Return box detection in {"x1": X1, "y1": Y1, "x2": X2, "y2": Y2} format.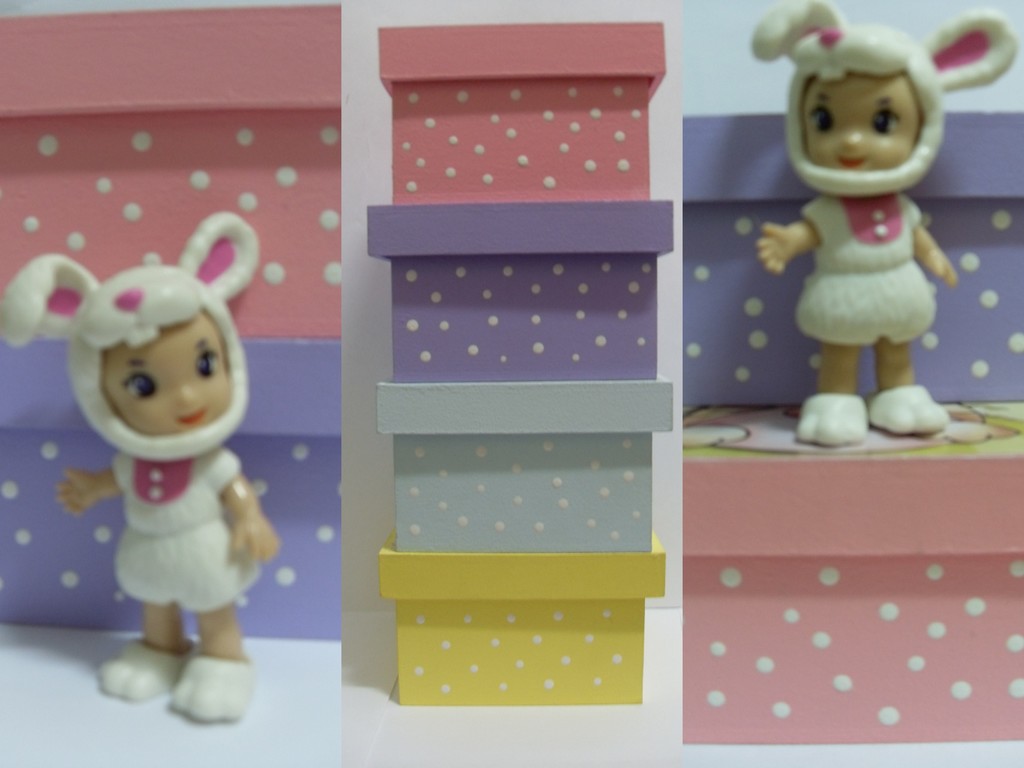
{"x1": 682, "y1": 406, "x2": 1023, "y2": 746}.
